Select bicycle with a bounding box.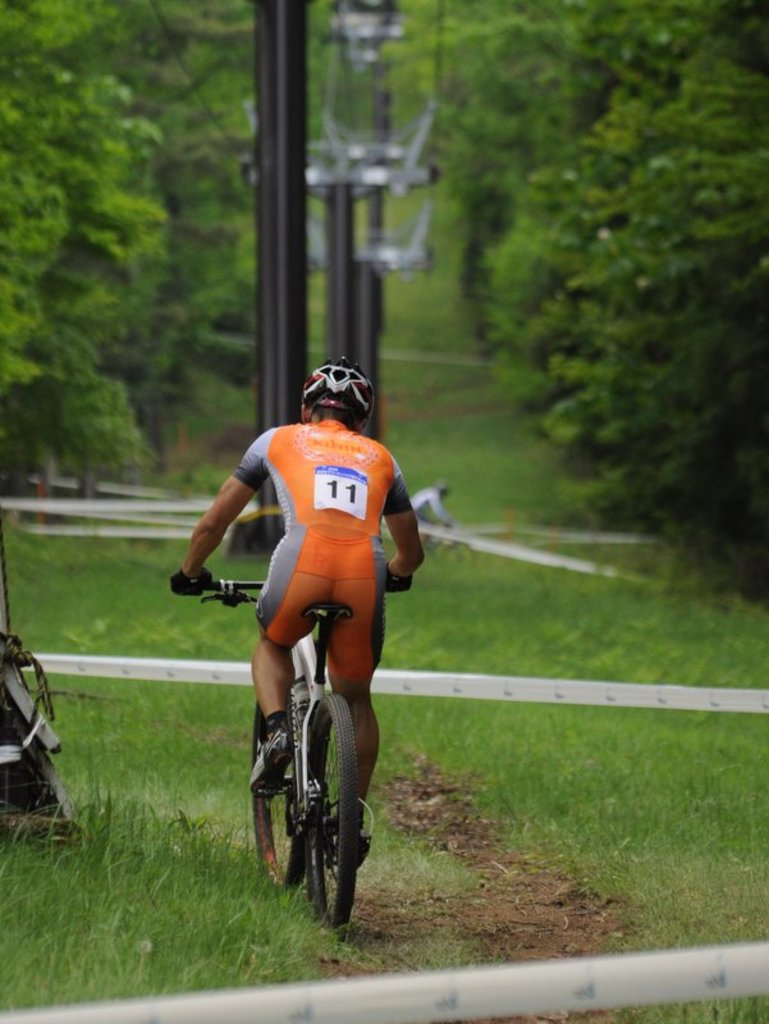
179,577,417,927.
